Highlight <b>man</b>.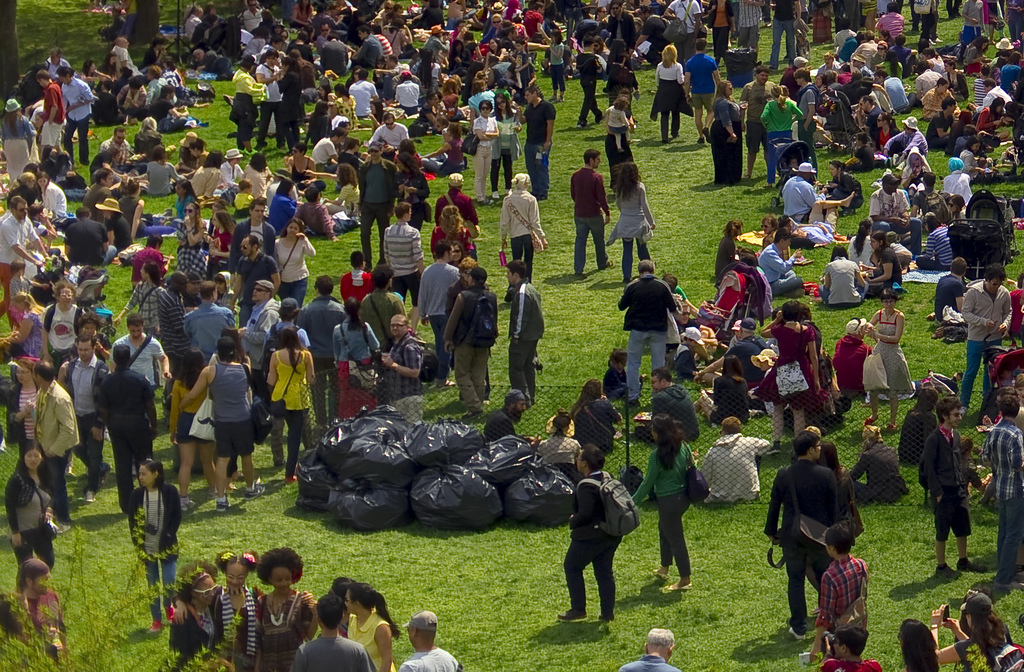
Highlighted region: [left=181, top=278, right=236, bottom=365].
